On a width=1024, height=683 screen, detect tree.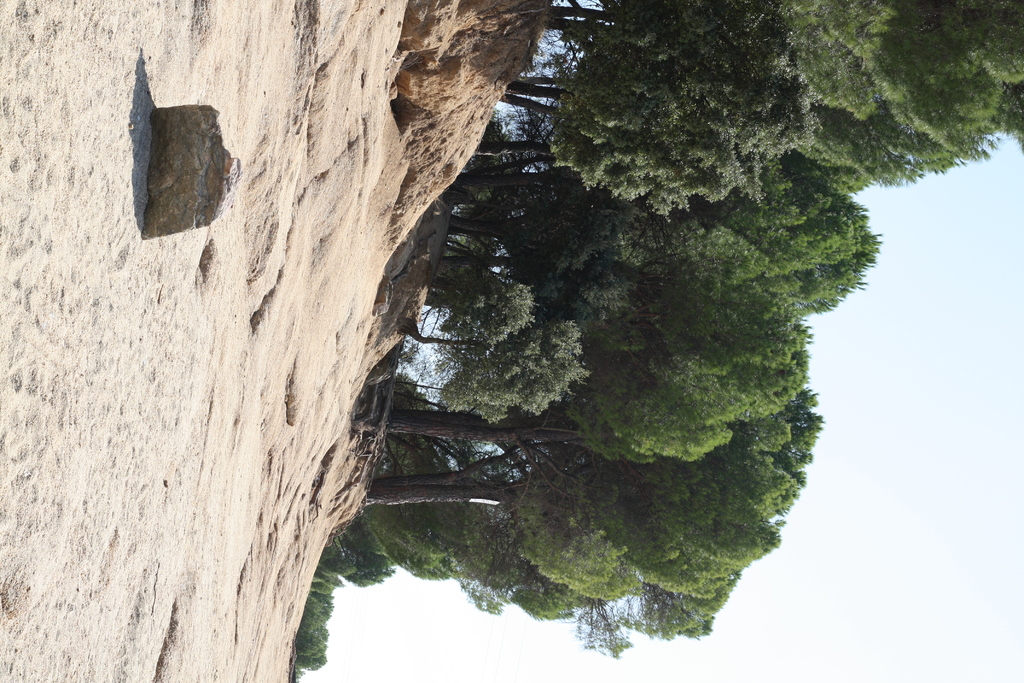
Rect(289, 584, 372, 682).
